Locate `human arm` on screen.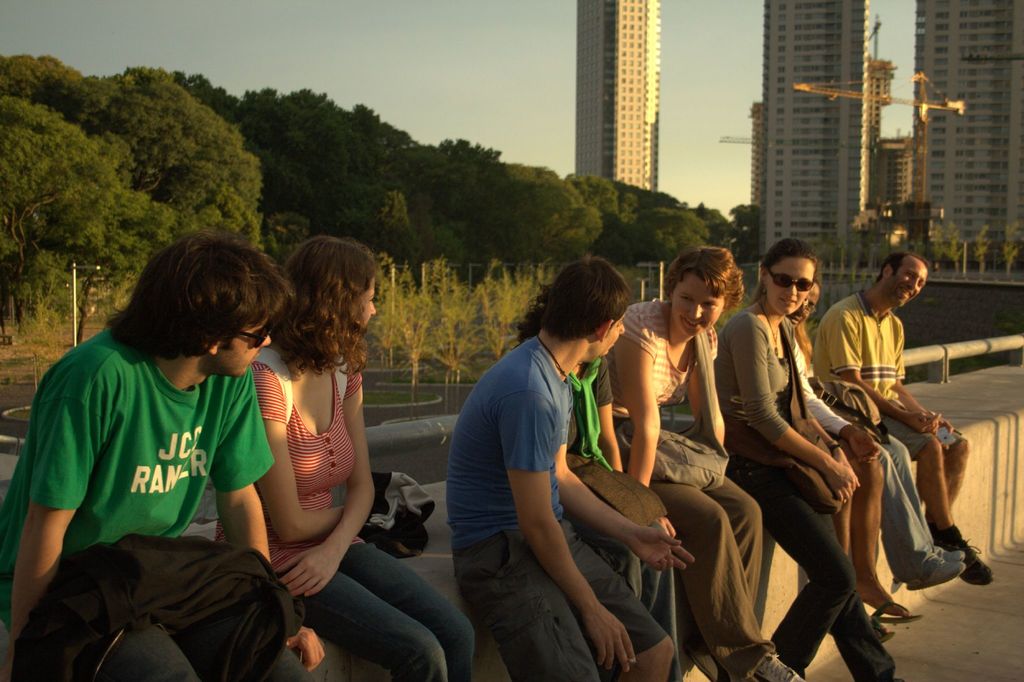
On screen at 592 355 680 540.
